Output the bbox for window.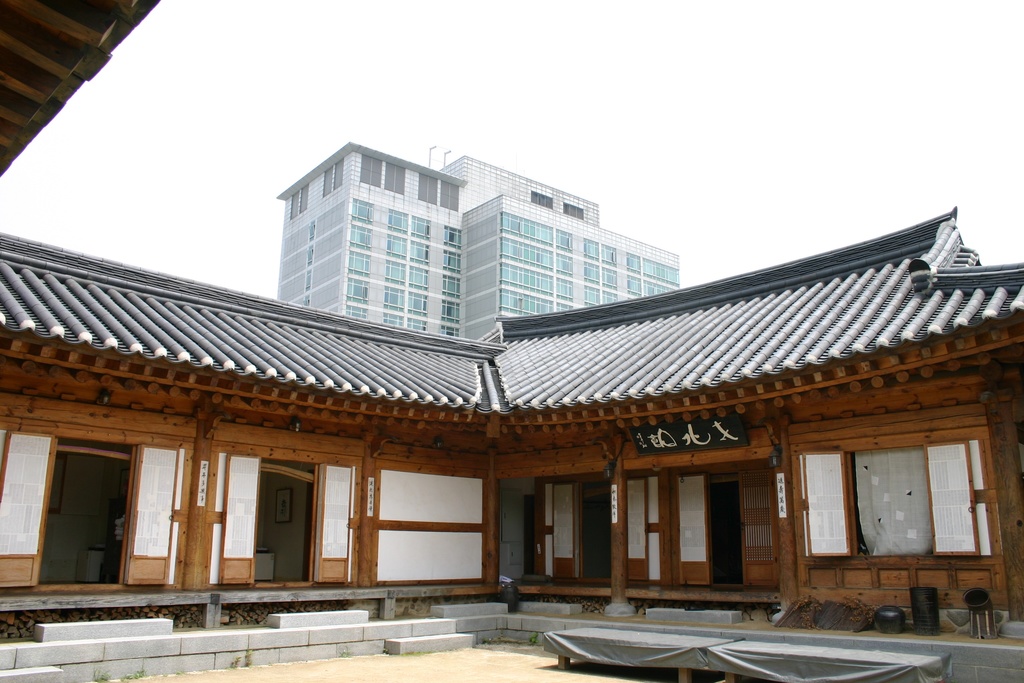
417, 174, 440, 204.
